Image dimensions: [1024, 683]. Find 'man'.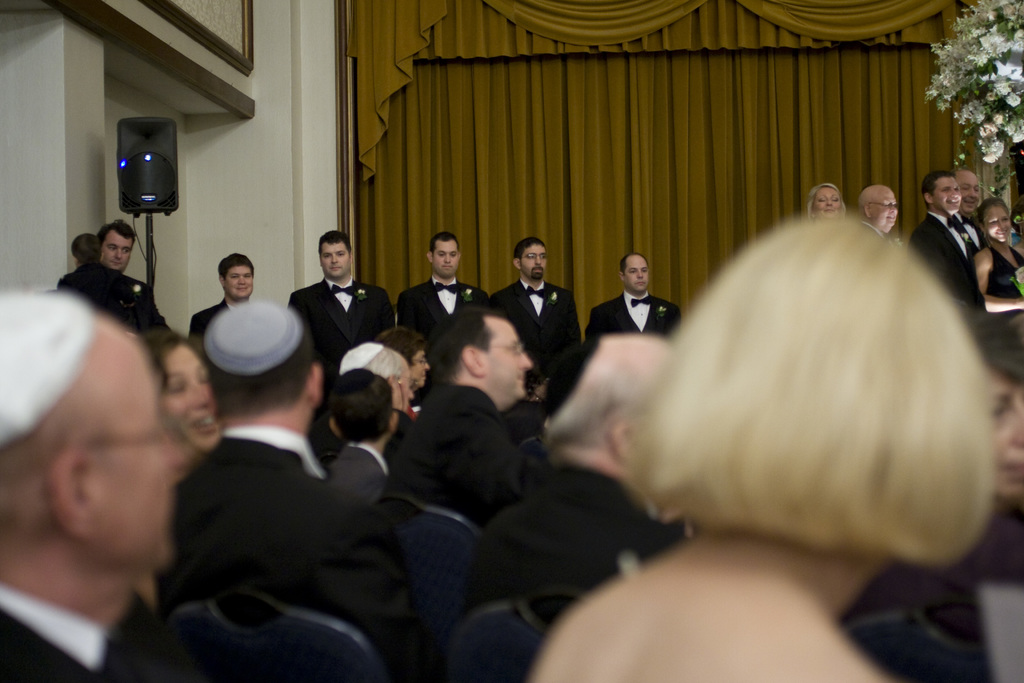
<region>286, 230, 398, 373</region>.
